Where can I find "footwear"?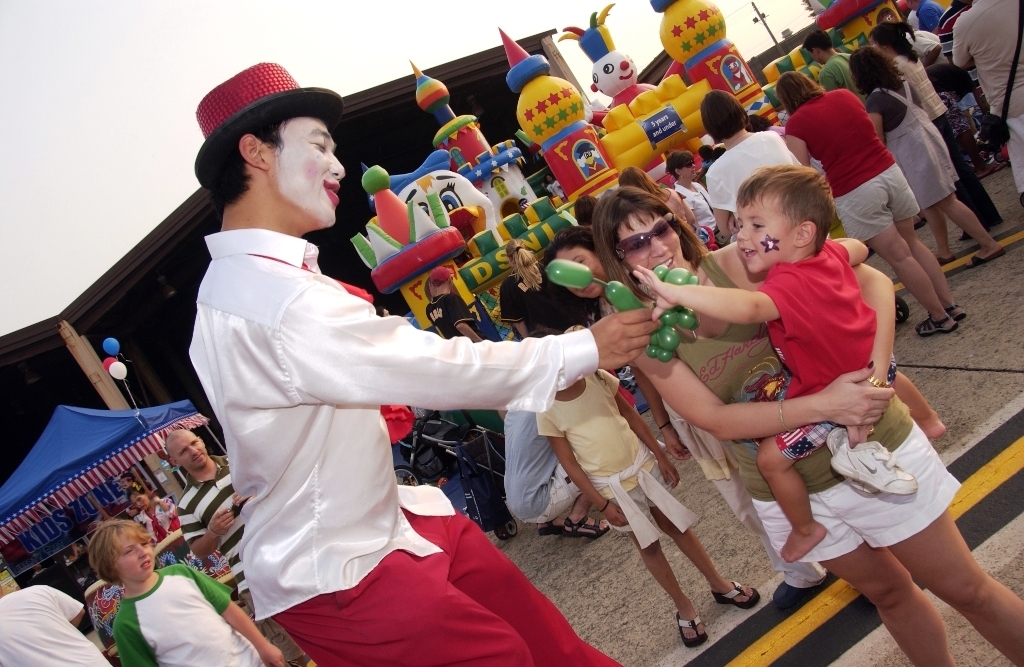
You can find it at (964,247,1007,268).
